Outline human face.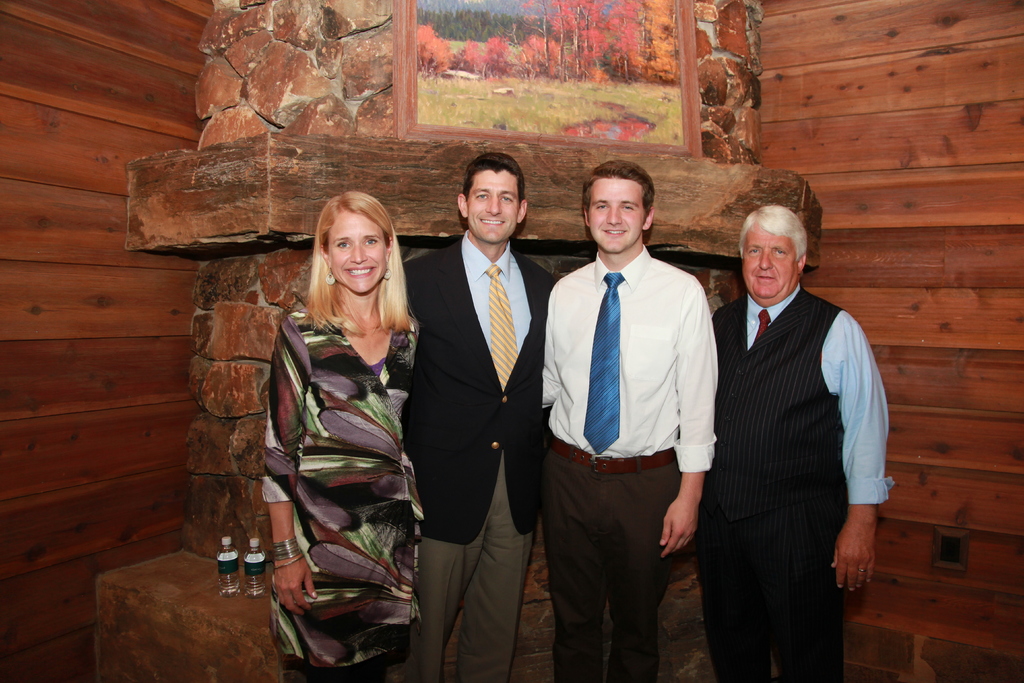
Outline: l=466, t=168, r=518, b=240.
